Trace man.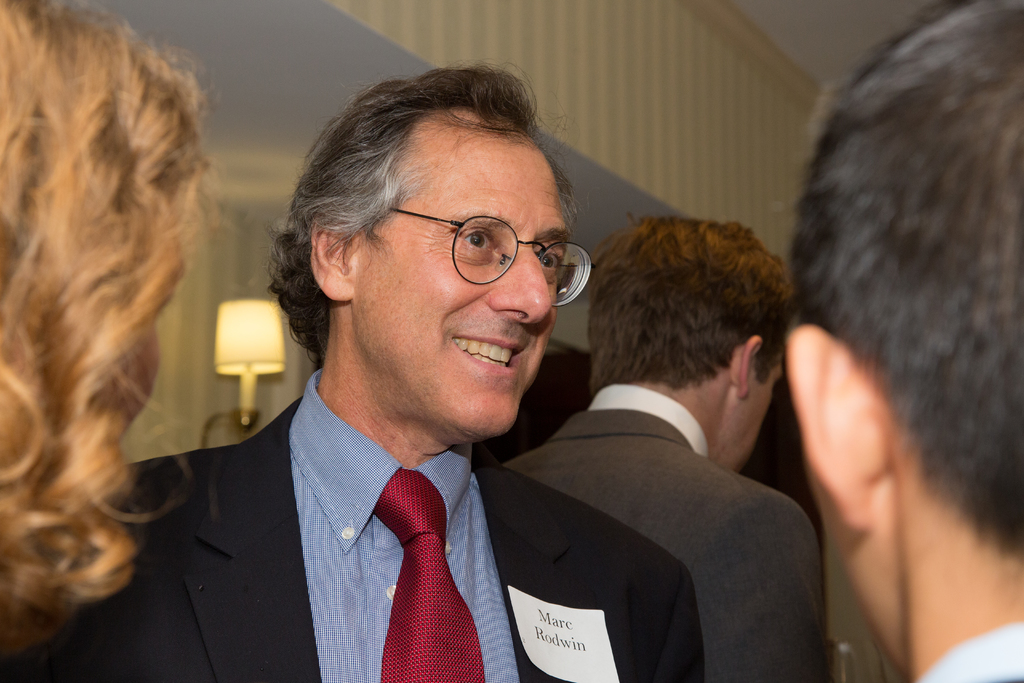
Traced to (788,0,1023,682).
